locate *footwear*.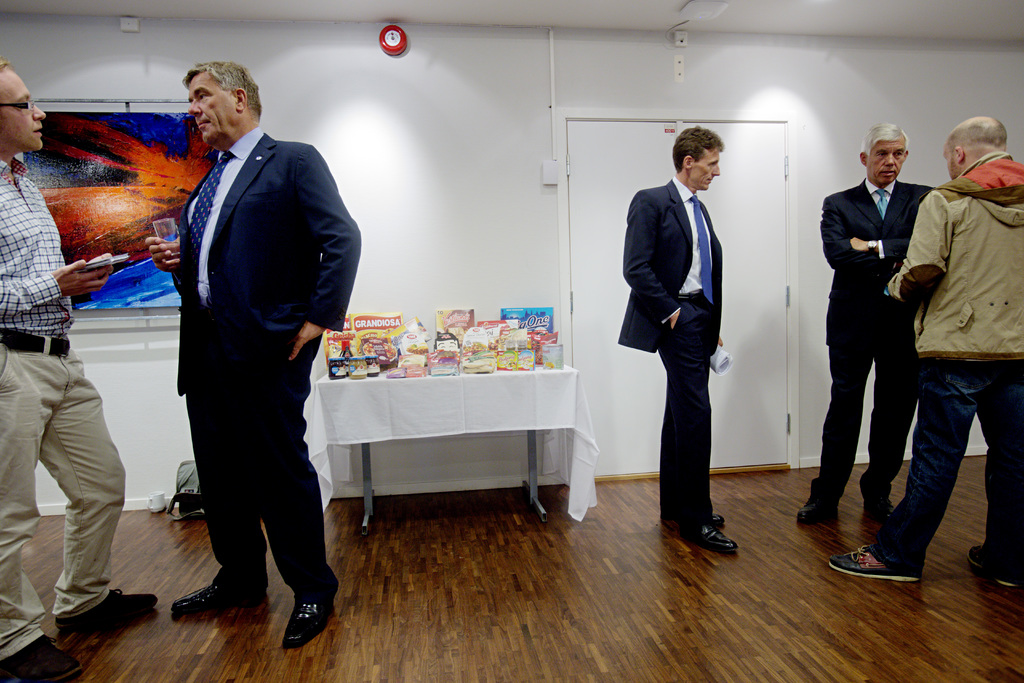
Bounding box: {"x1": 705, "y1": 509, "x2": 723, "y2": 524}.
